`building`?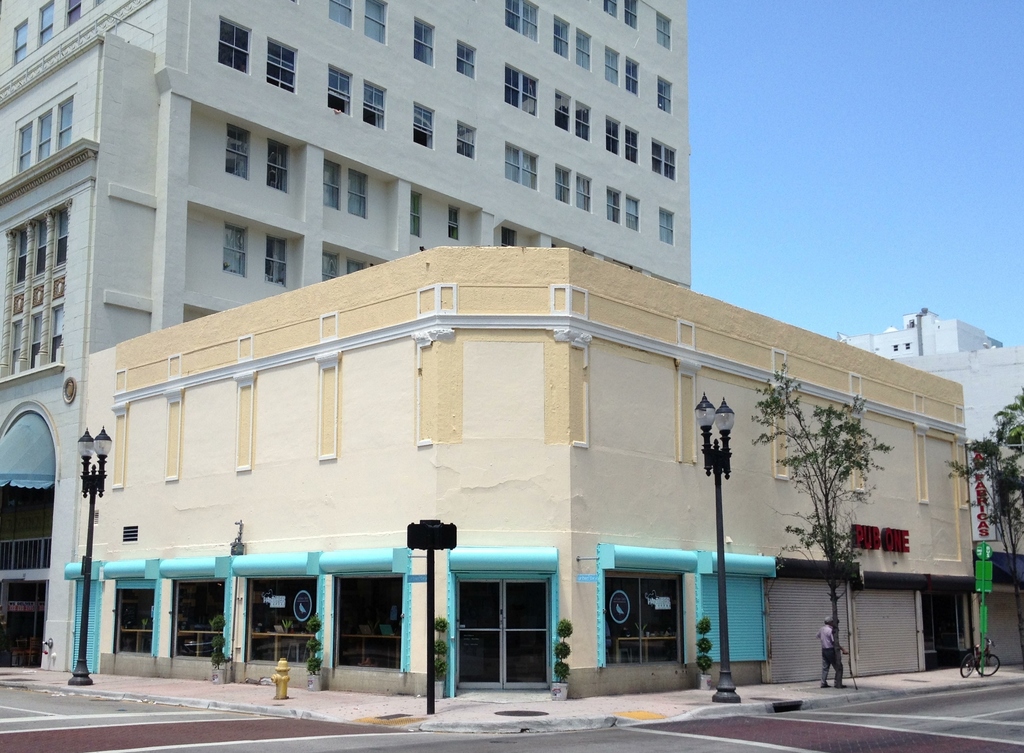
bbox(896, 345, 1023, 668)
